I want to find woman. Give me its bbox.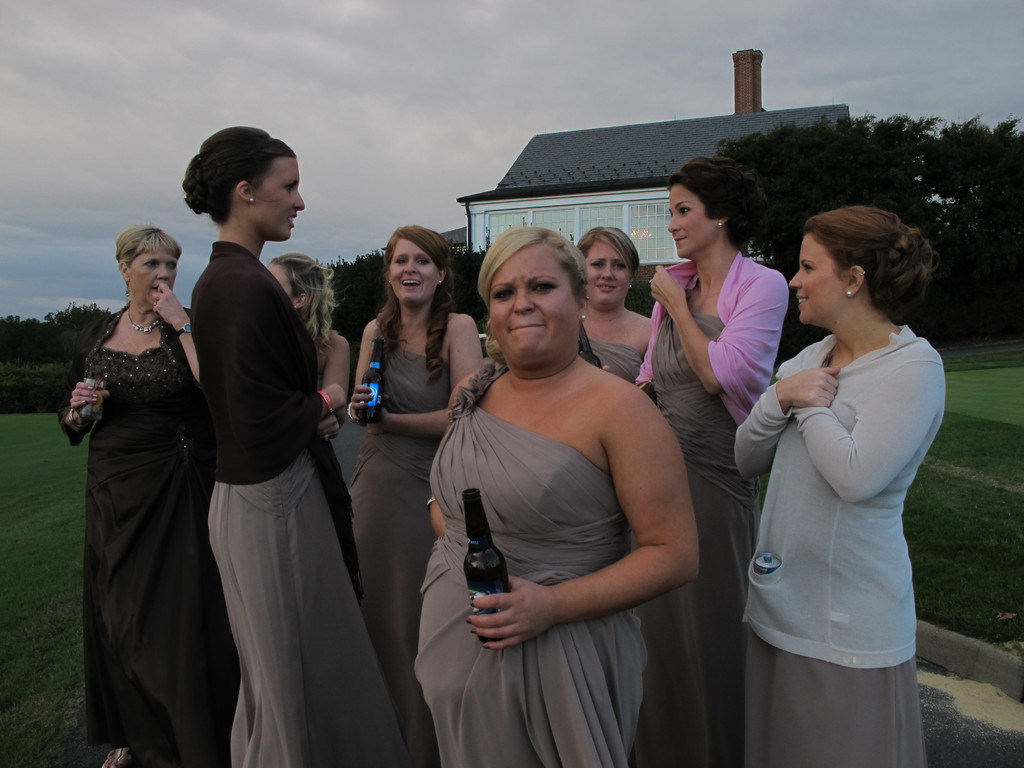
select_region(271, 252, 353, 440).
